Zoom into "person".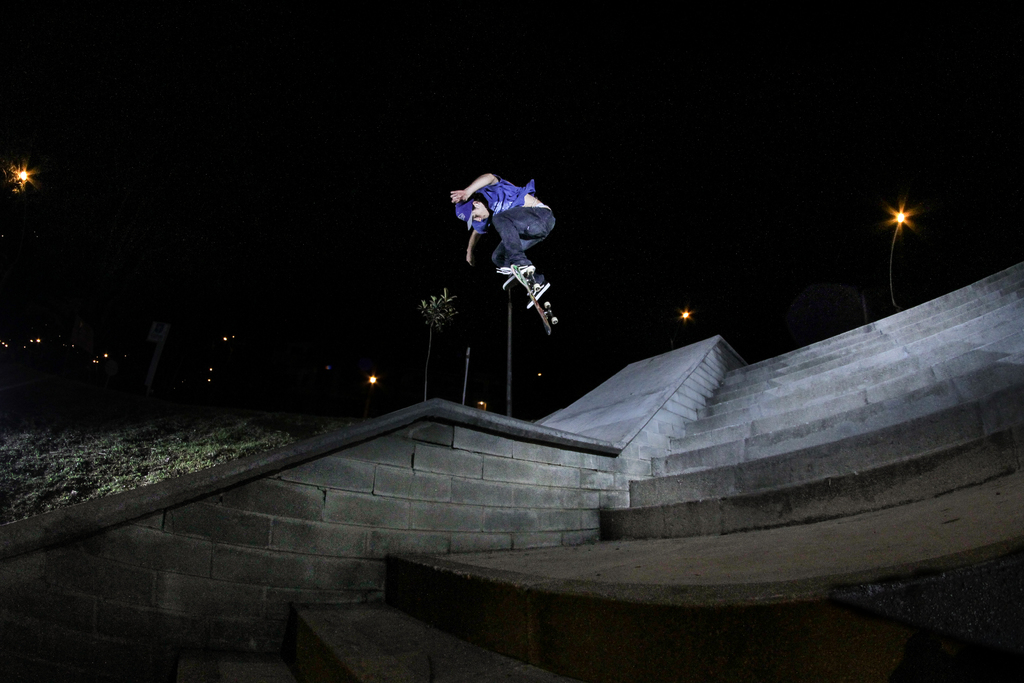
Zoom target: BBox(450, 168, 561, 309).
